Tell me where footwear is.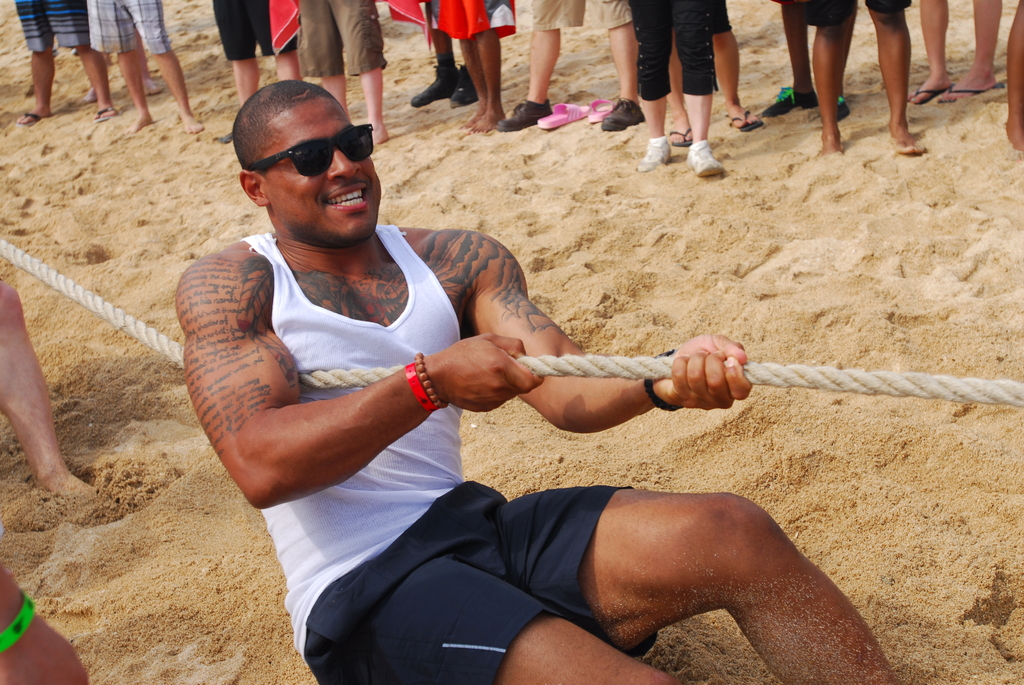
footwear is at box=[411, 61, 458, 109].
